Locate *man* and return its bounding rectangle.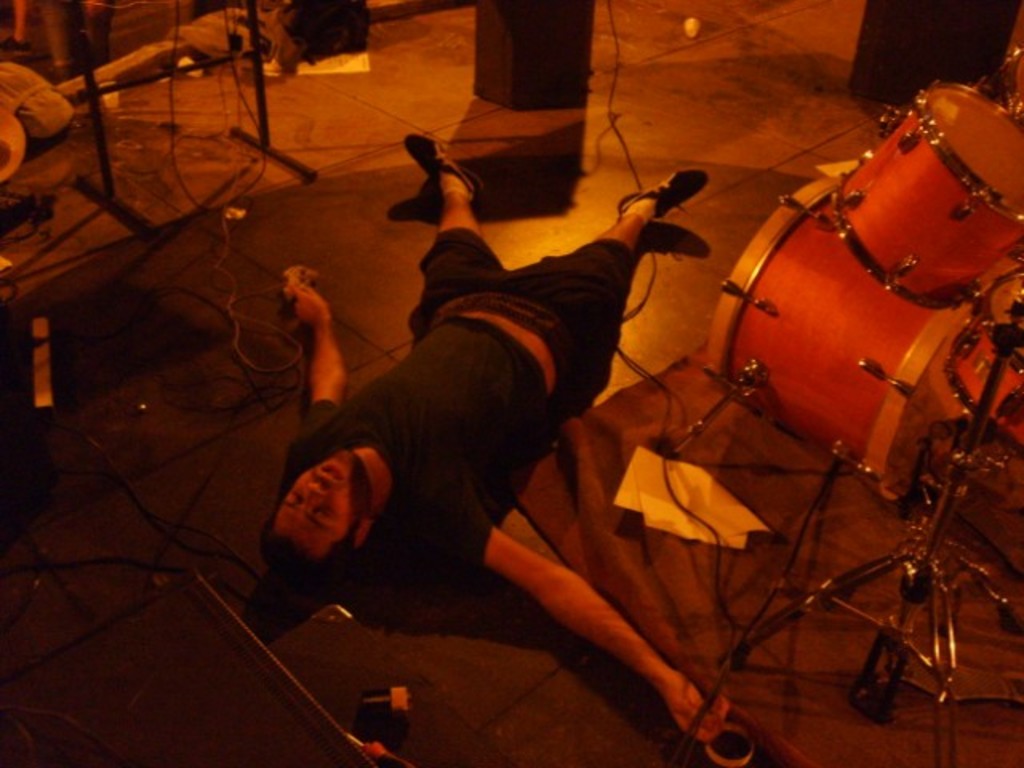
detection(258, 134, 710, 747).
